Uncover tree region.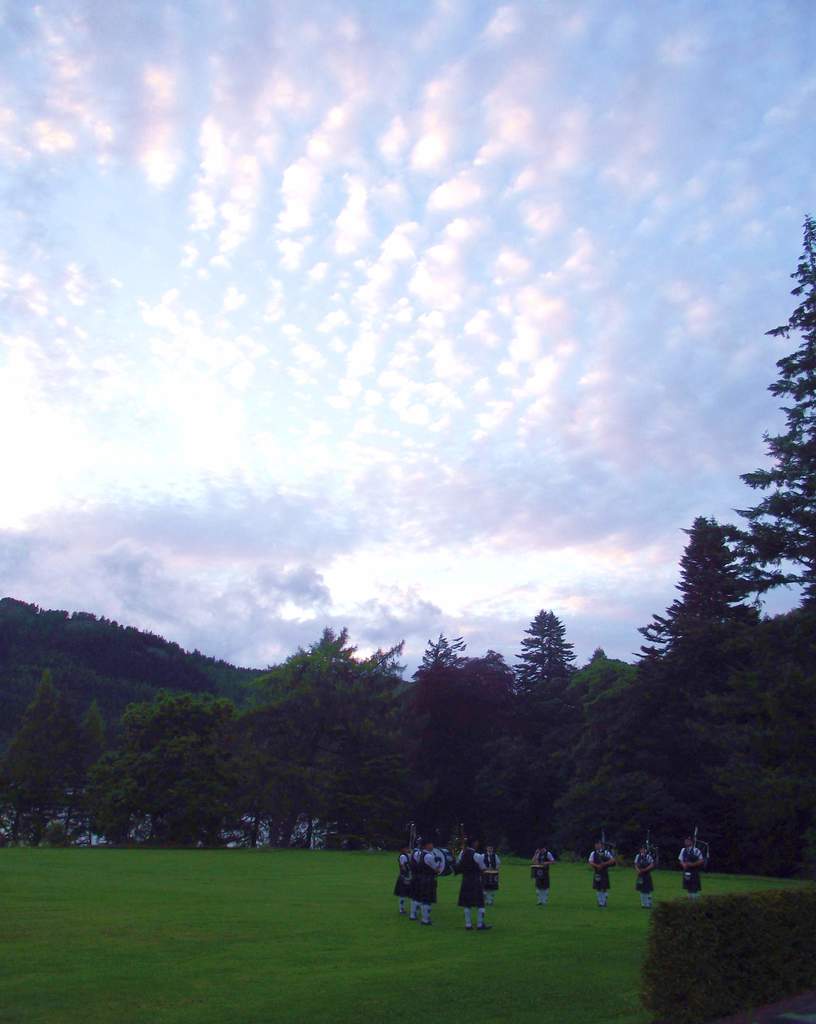
Uncovered: 3/591/263/708.
